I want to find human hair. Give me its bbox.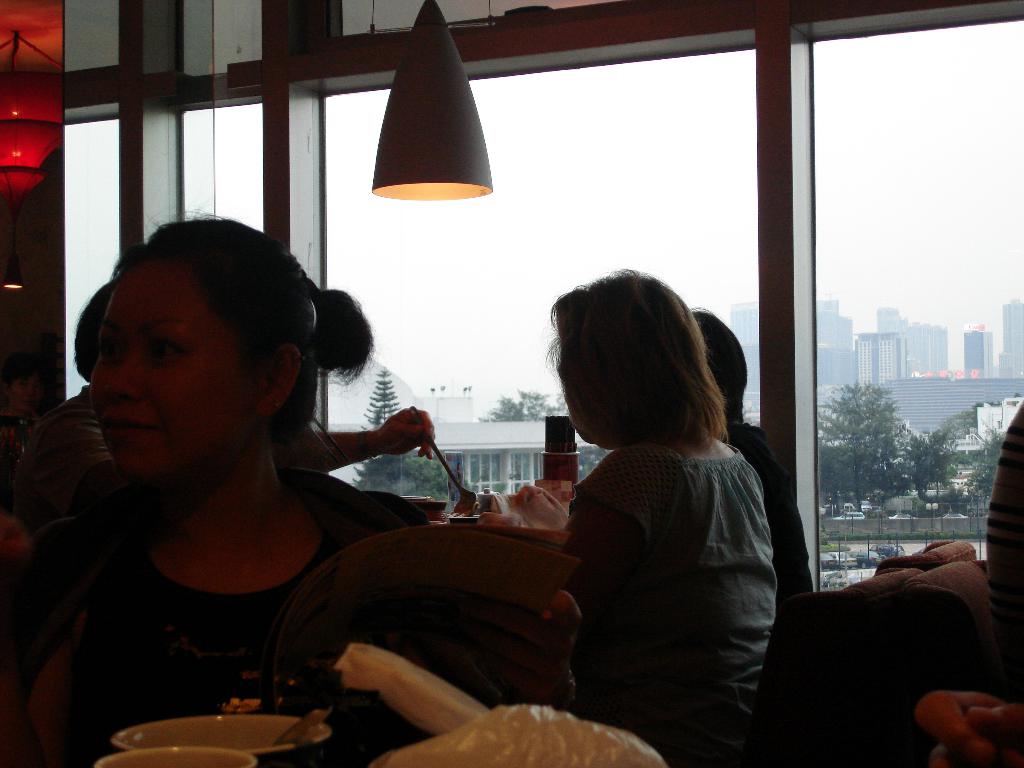
(x1=118, y1=213, x2=371, y2=446).
